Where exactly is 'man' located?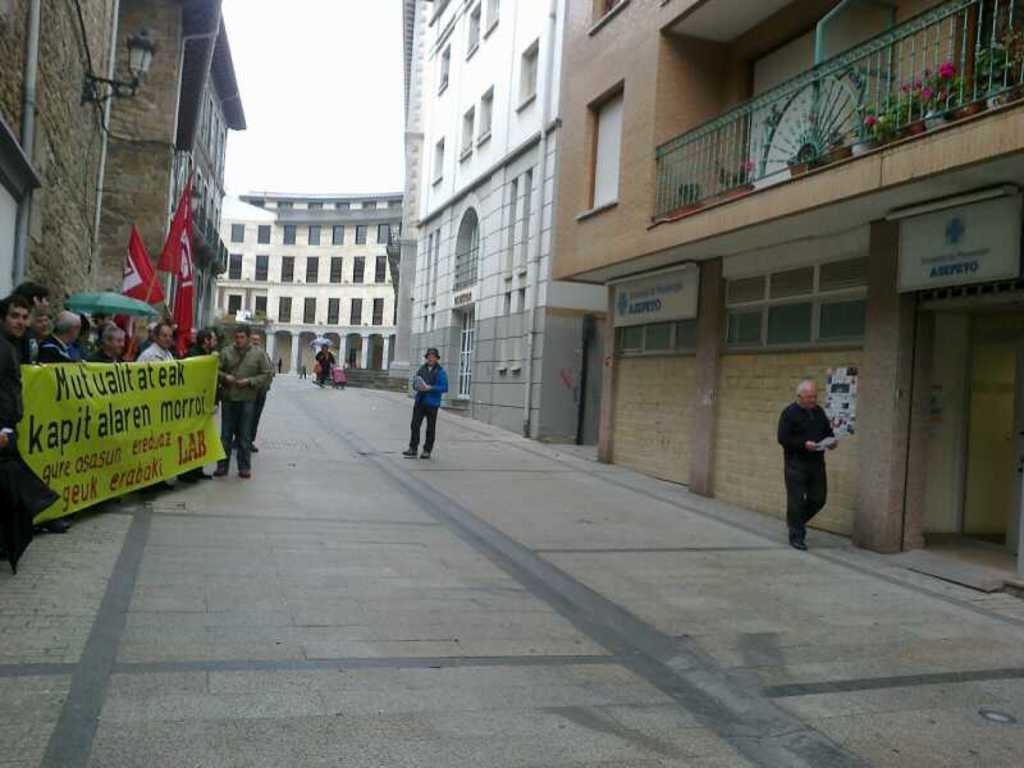
Its bounding box is x1=0 y1=338 x2=20 y2=449.
